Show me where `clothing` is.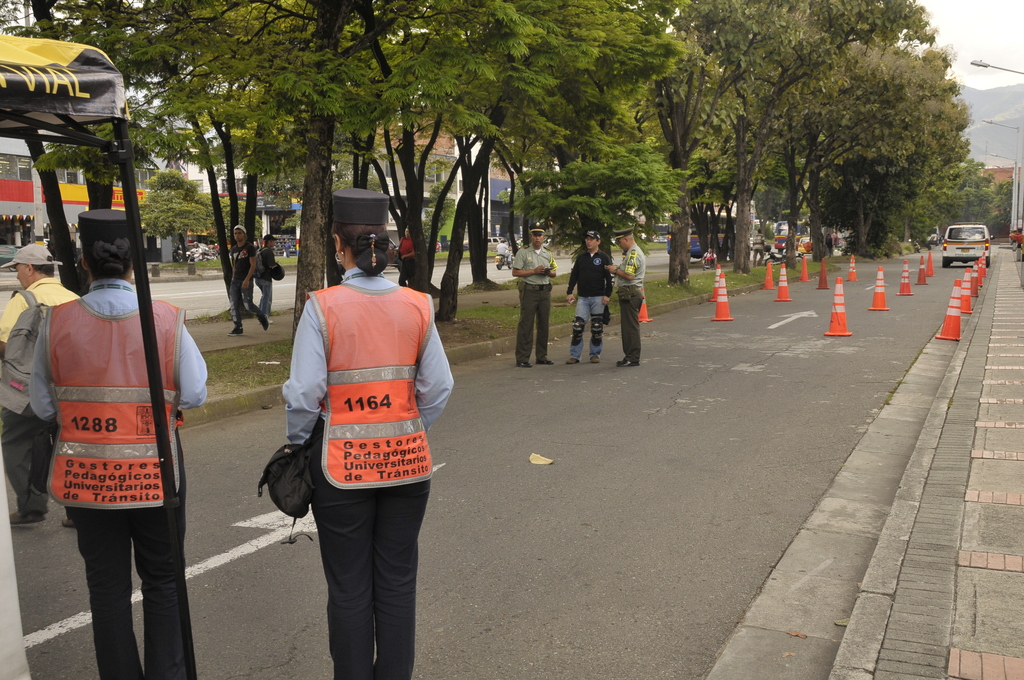
`clothing` is at BBox(0, 279, 77, 513).
